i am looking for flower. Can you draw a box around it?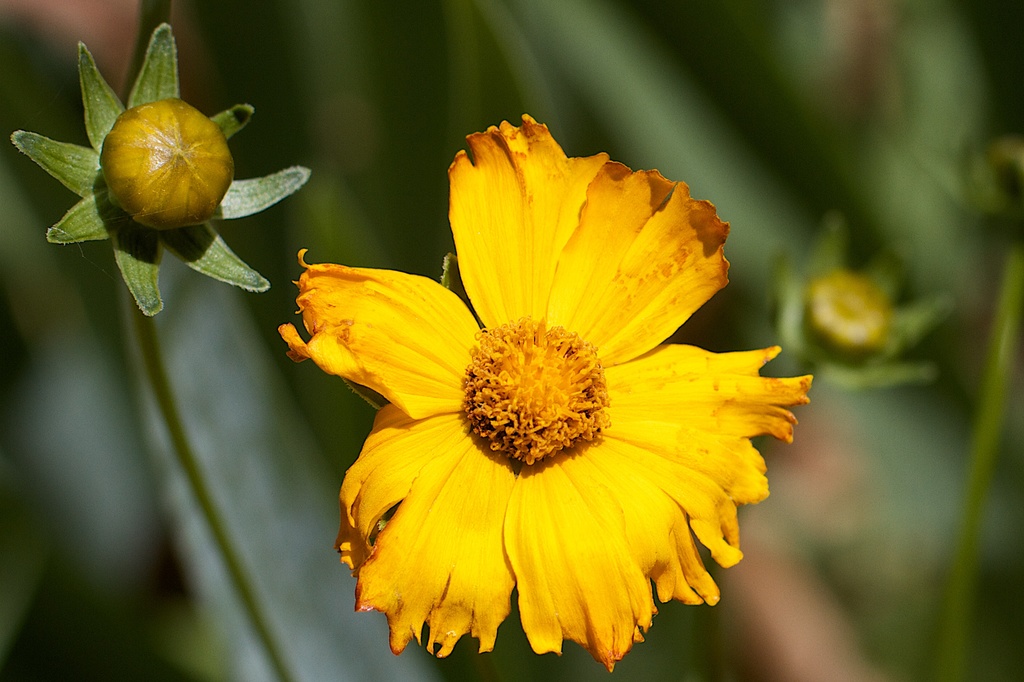
Sure, the bounding box is (297,136,781,681).
